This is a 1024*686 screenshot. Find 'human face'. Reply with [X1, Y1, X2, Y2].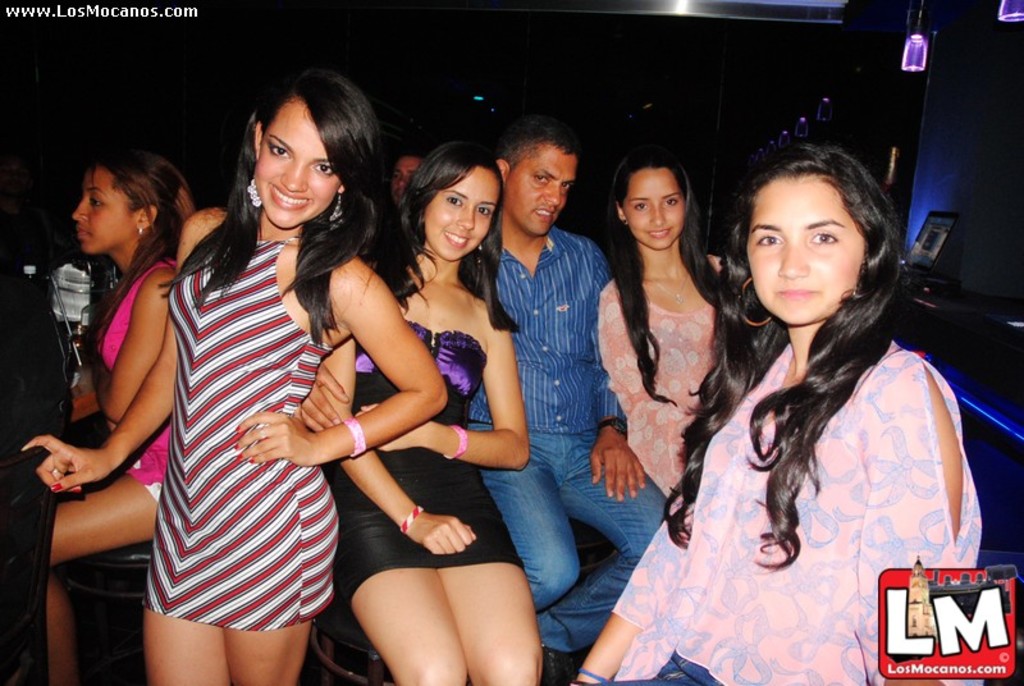
[623, 173, 682, 242].
